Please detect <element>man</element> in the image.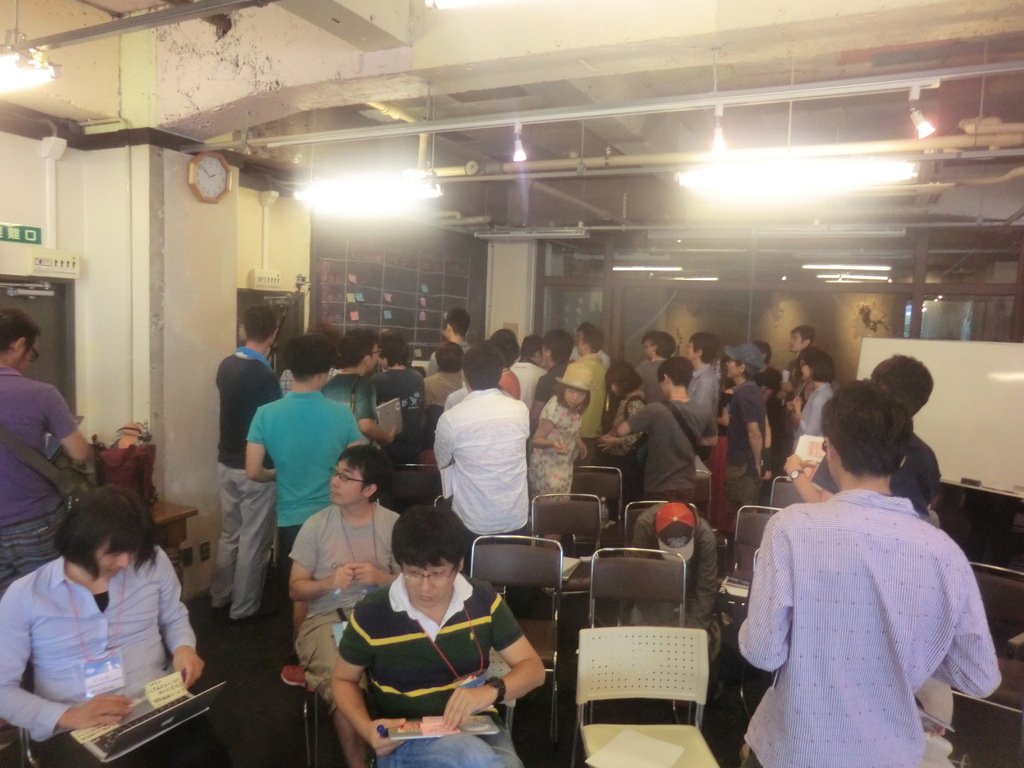
left=328, top=328, right=402, bottom=448.
